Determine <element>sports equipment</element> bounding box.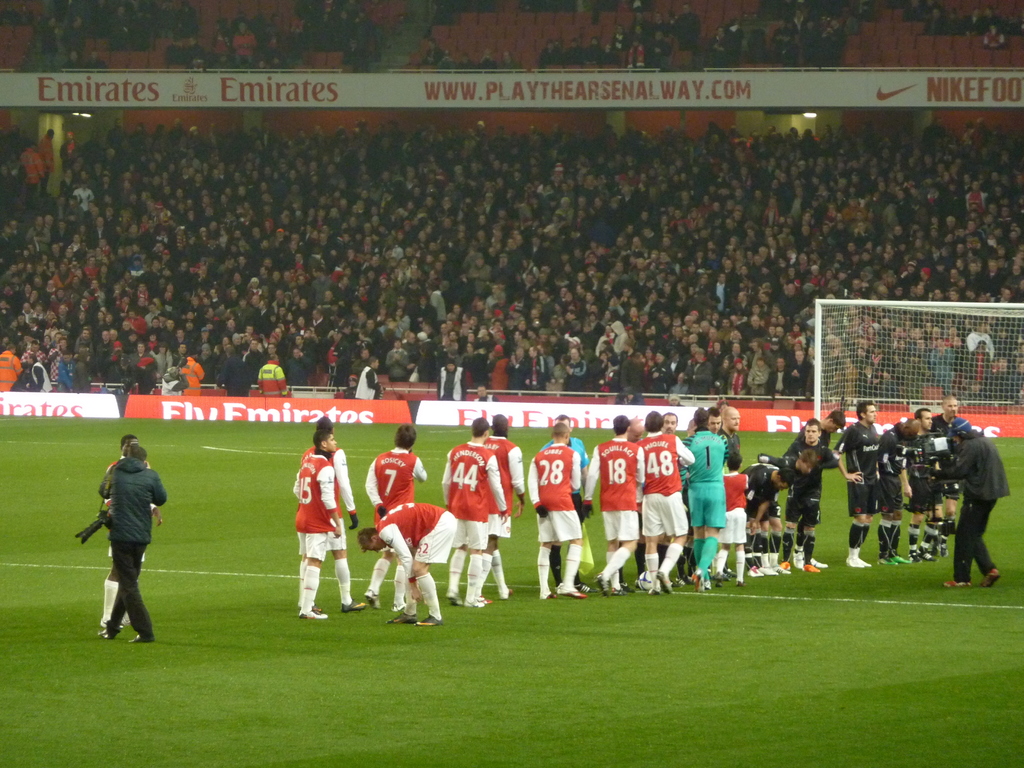
Determined: x1=445 y1=589 x2=463 y2=607.
